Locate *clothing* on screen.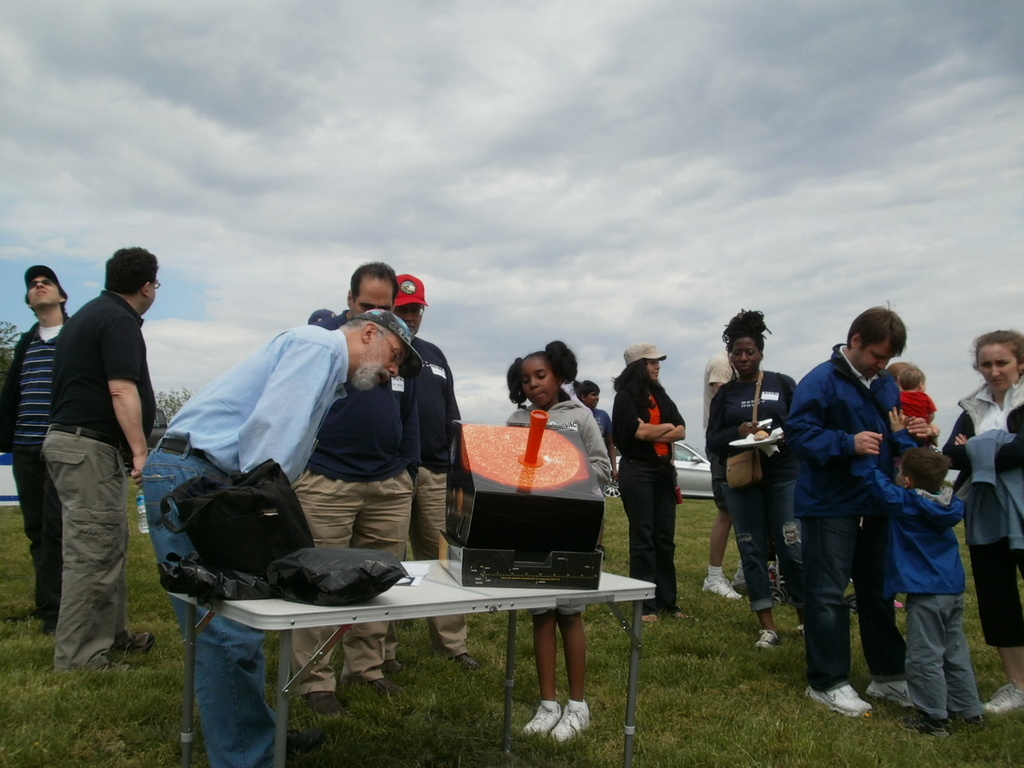
On screen at [x1=935, y1=375, x2=1023, y2=655].
